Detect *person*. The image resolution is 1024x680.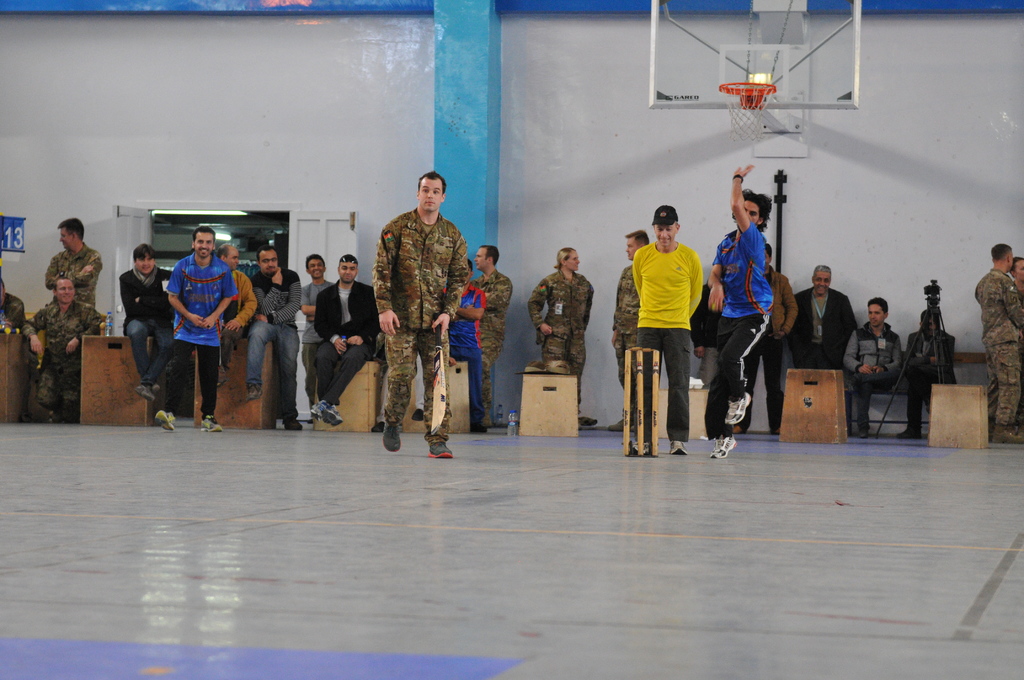
21 278 102 422.
